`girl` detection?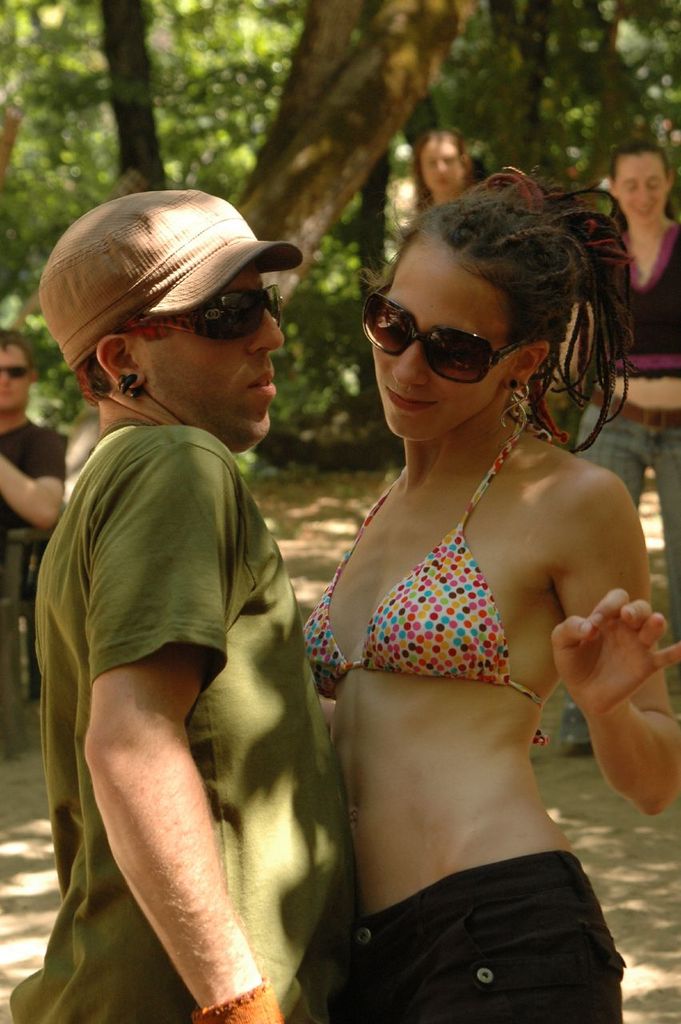
<box>298,143,680,1023</box>
